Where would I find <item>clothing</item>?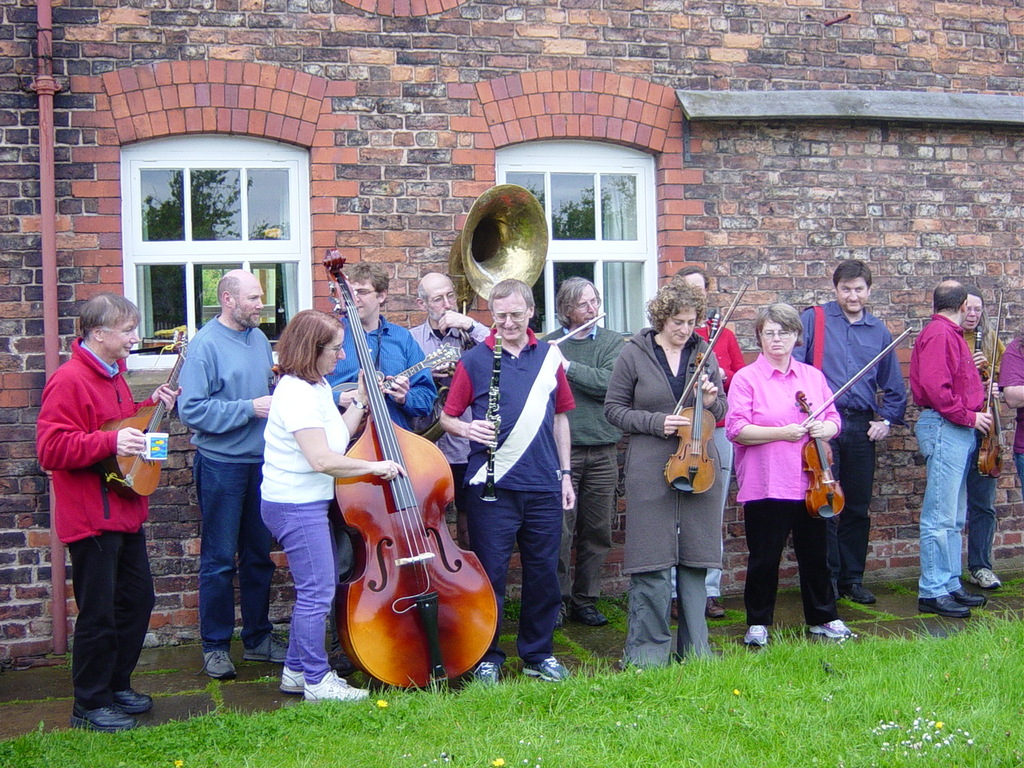
At x1=25 y1=330 x2=170 y2=711.
